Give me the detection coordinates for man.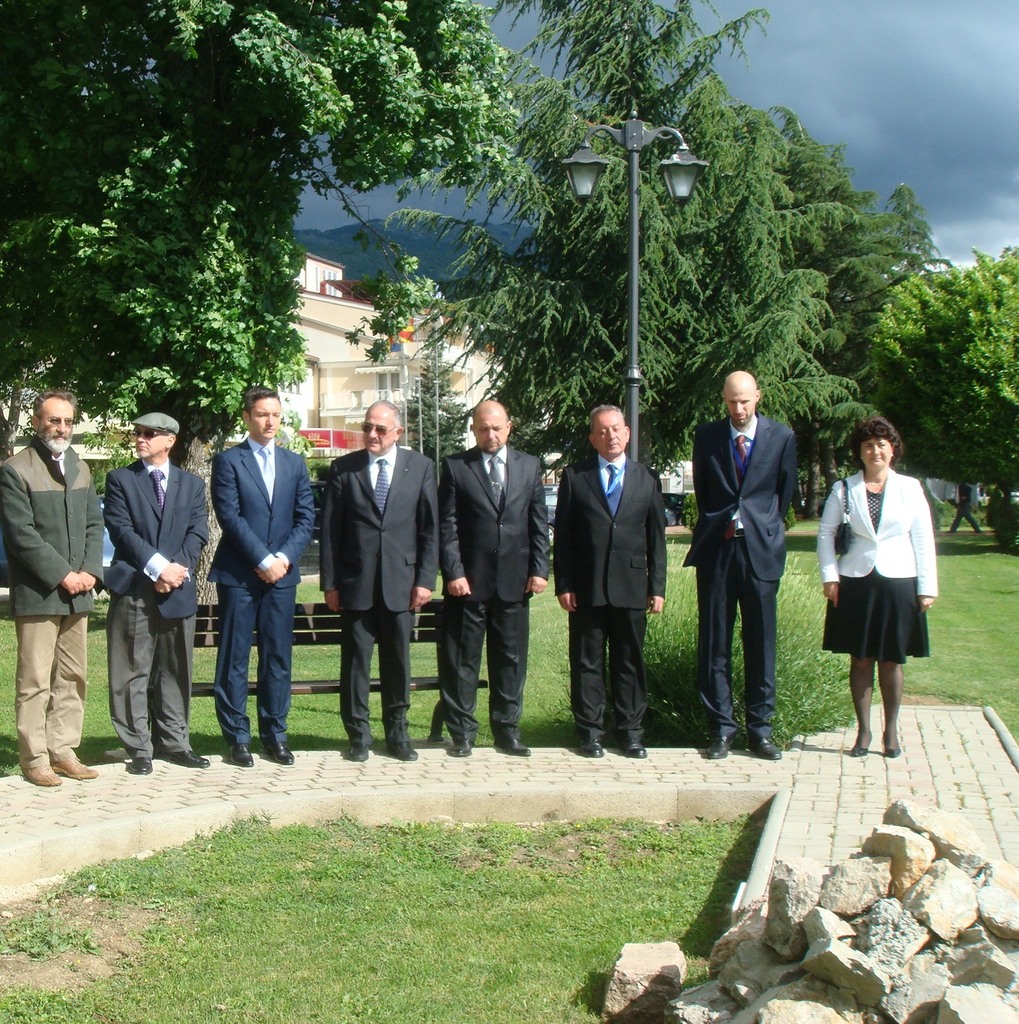
[x1=99, y1=414, x2=209, y2=778].
